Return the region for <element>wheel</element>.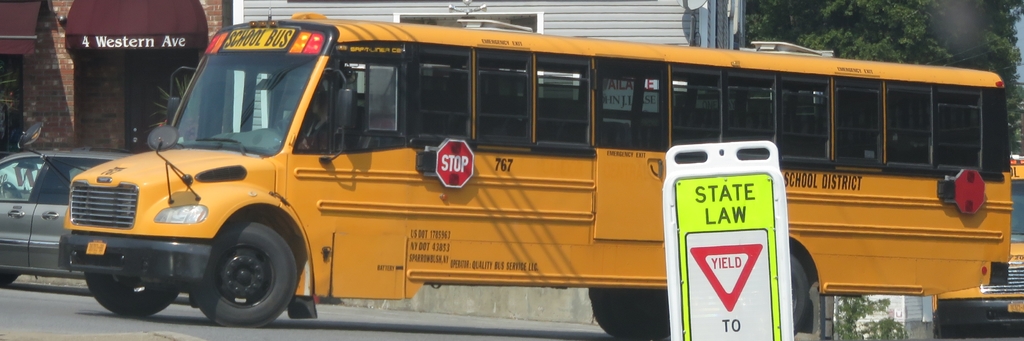
[186,219,299,325].
